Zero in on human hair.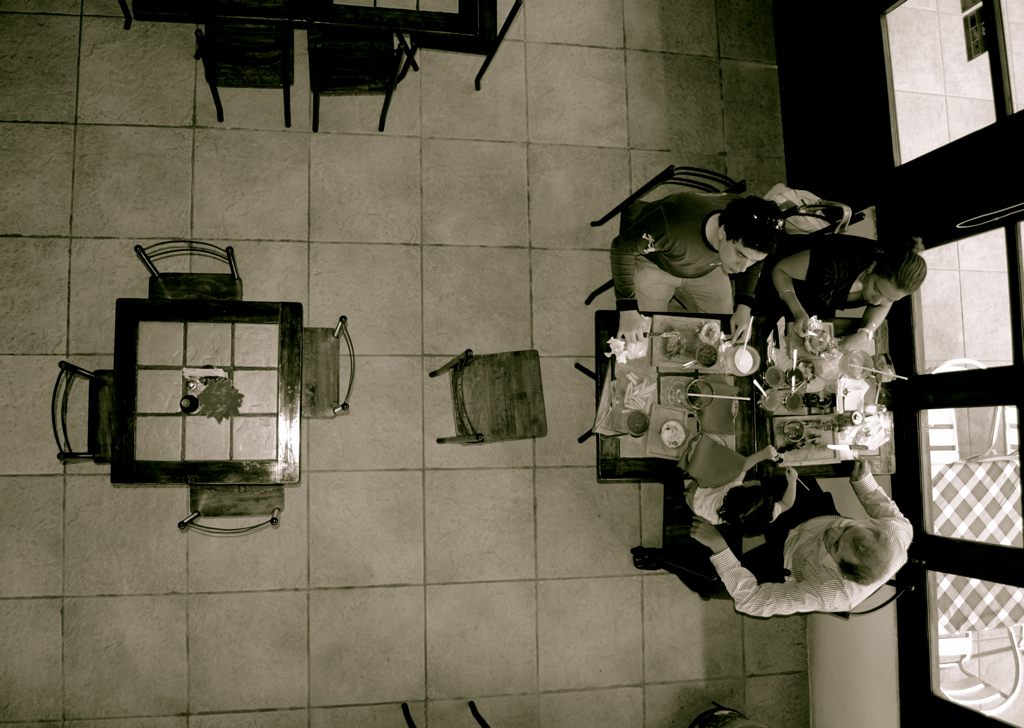
Zeroed in: 716/192/786/256.
